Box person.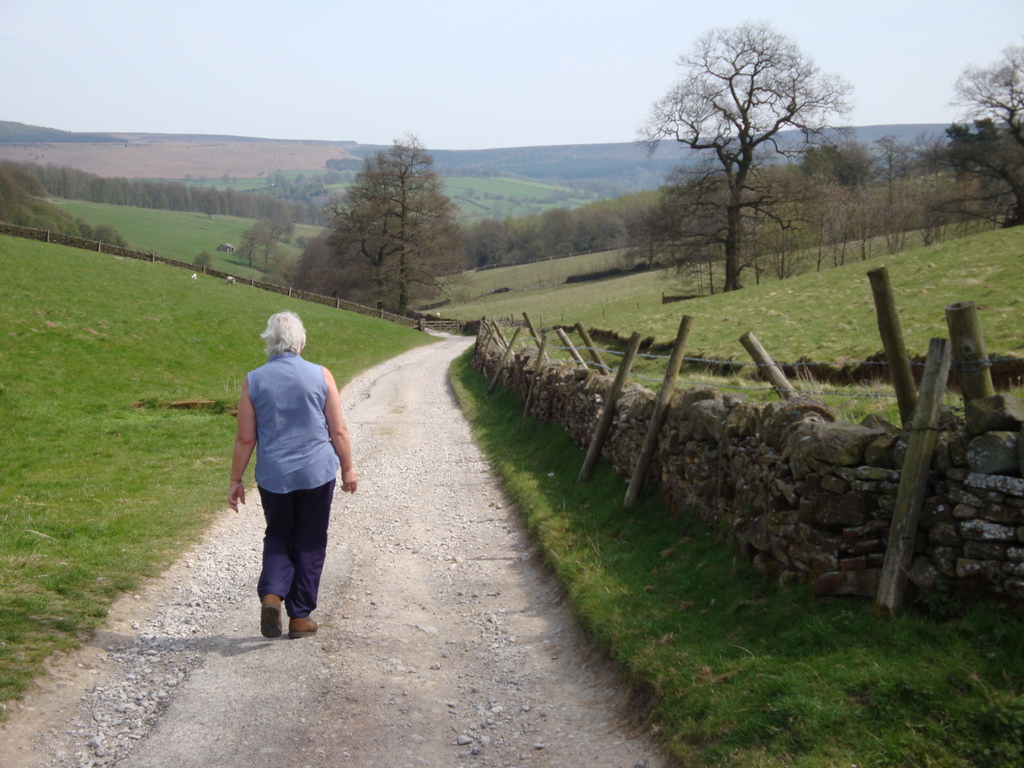
select_region(226, 291, 342, 653).
